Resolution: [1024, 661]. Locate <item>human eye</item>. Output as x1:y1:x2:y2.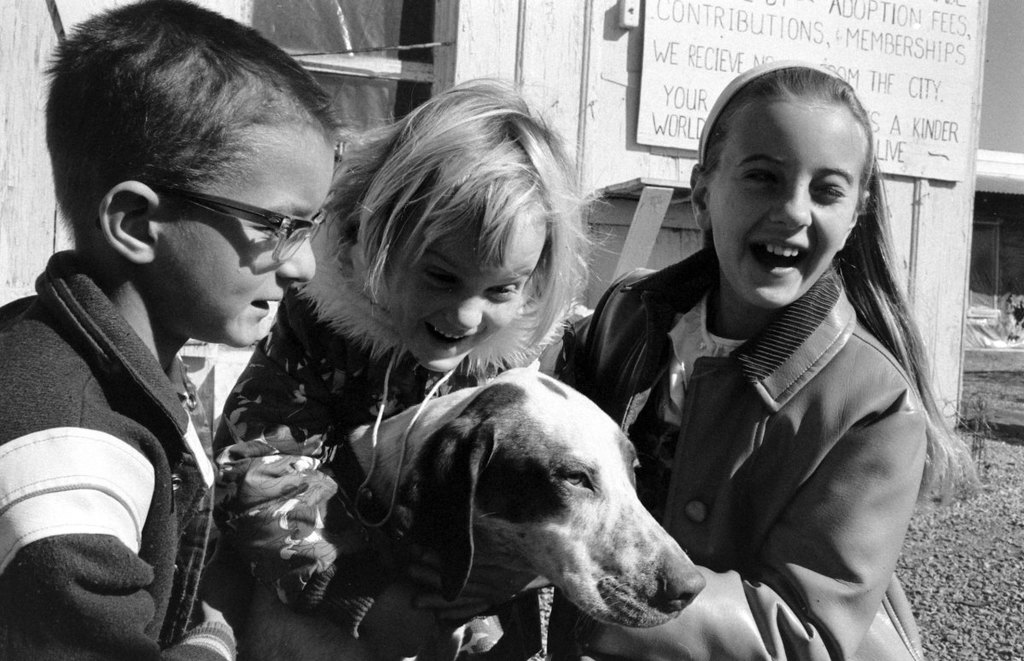
483:285:516:301.
